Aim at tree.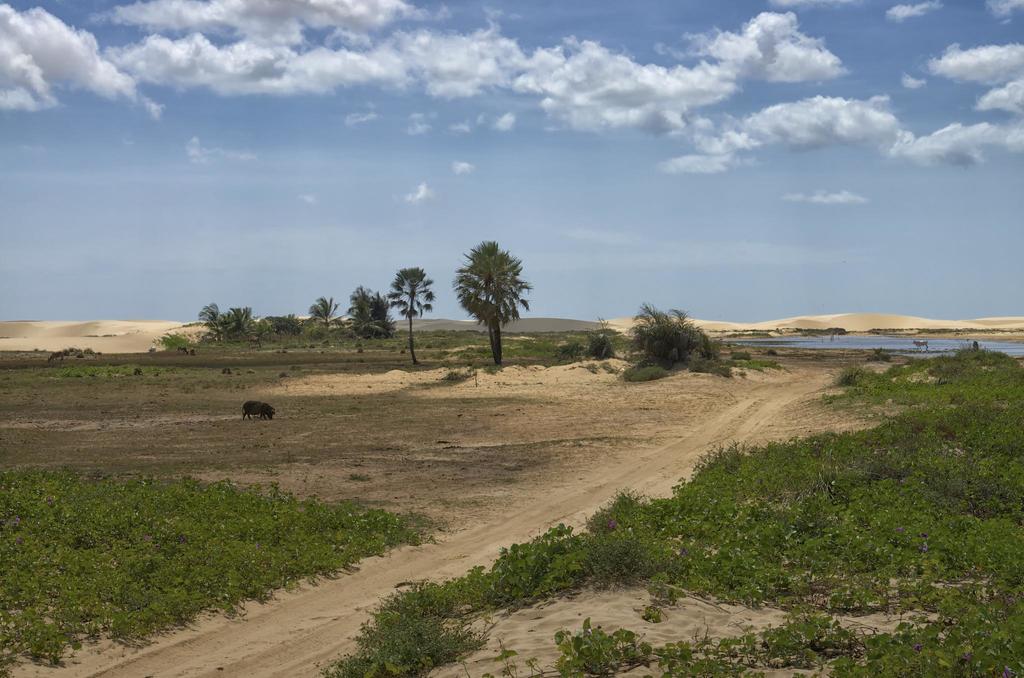
Aimed at select_region(457, 237, 531, 353).
